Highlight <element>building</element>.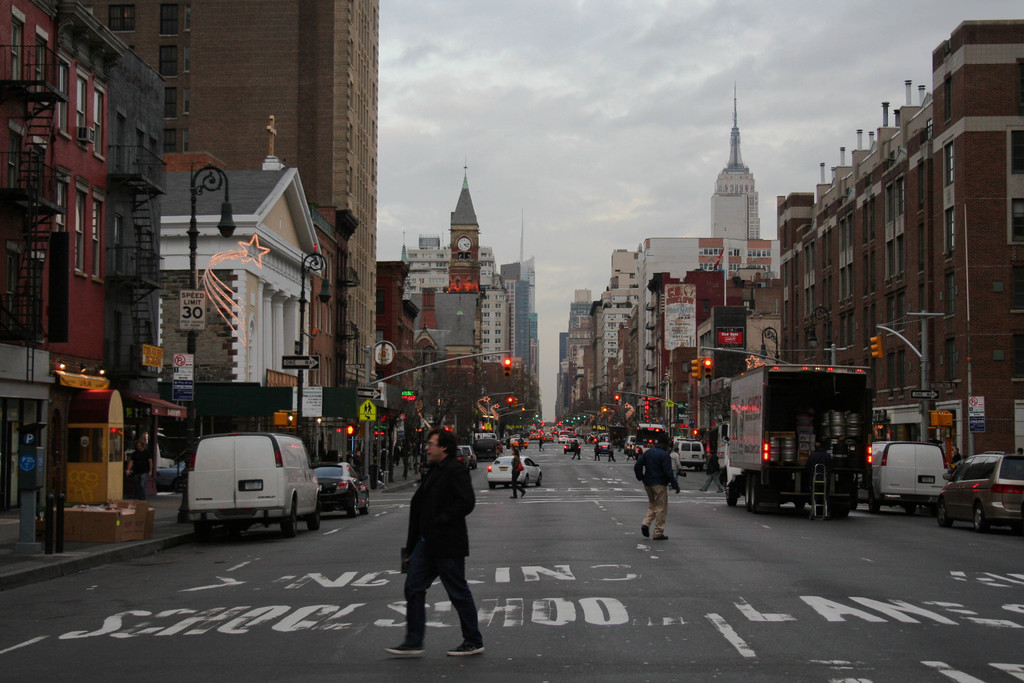
Highlighted region: 406 235 509 365.
